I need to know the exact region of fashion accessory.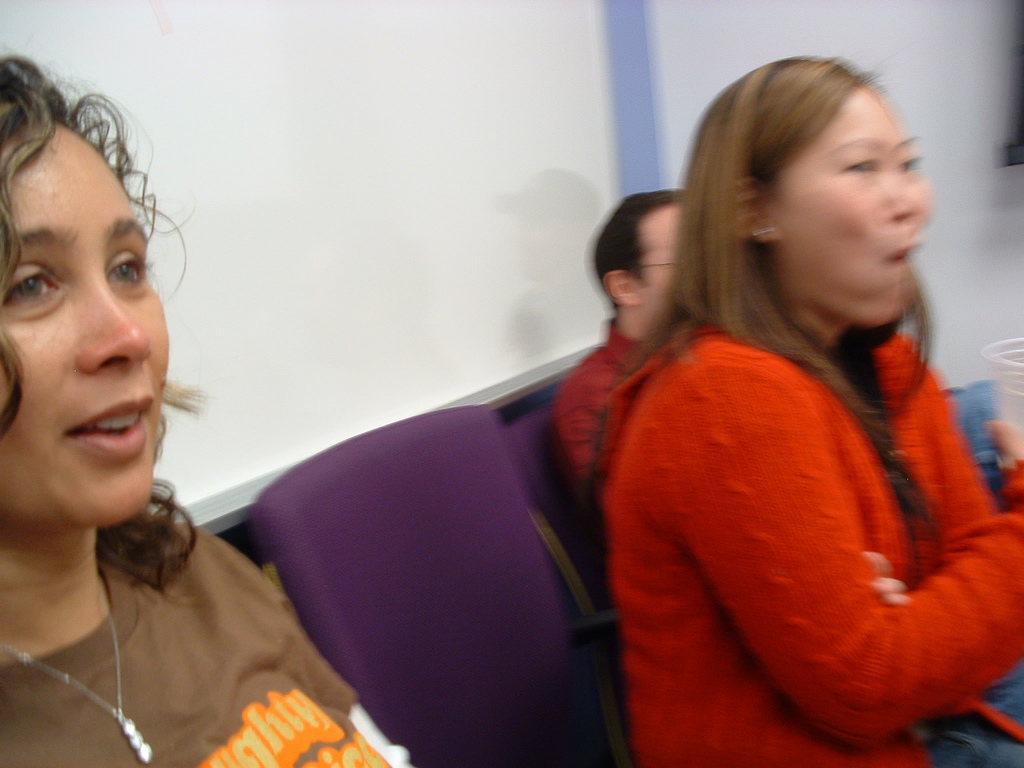
Region: <region>756, 227, 774, 237</region>.
